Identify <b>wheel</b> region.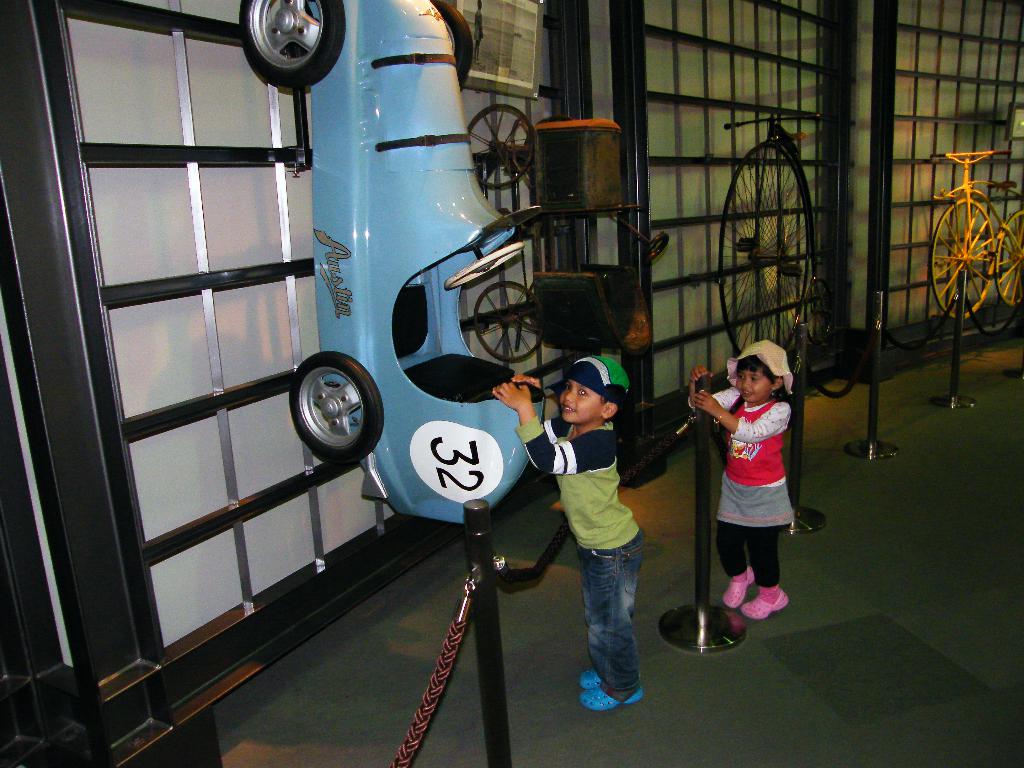
Region: left=471, top=281, right=544, bottom=365.
